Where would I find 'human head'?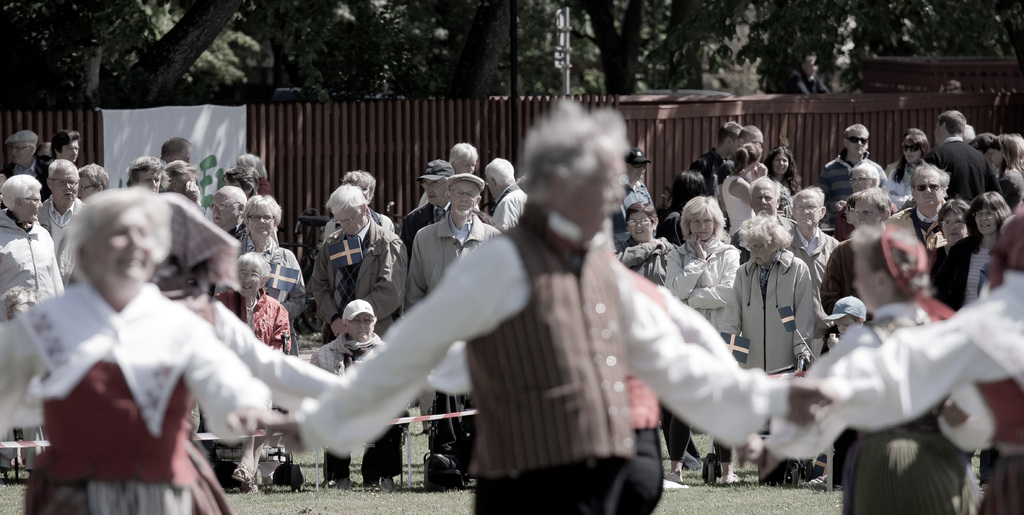
At locate(626, 149, 648, 181).
